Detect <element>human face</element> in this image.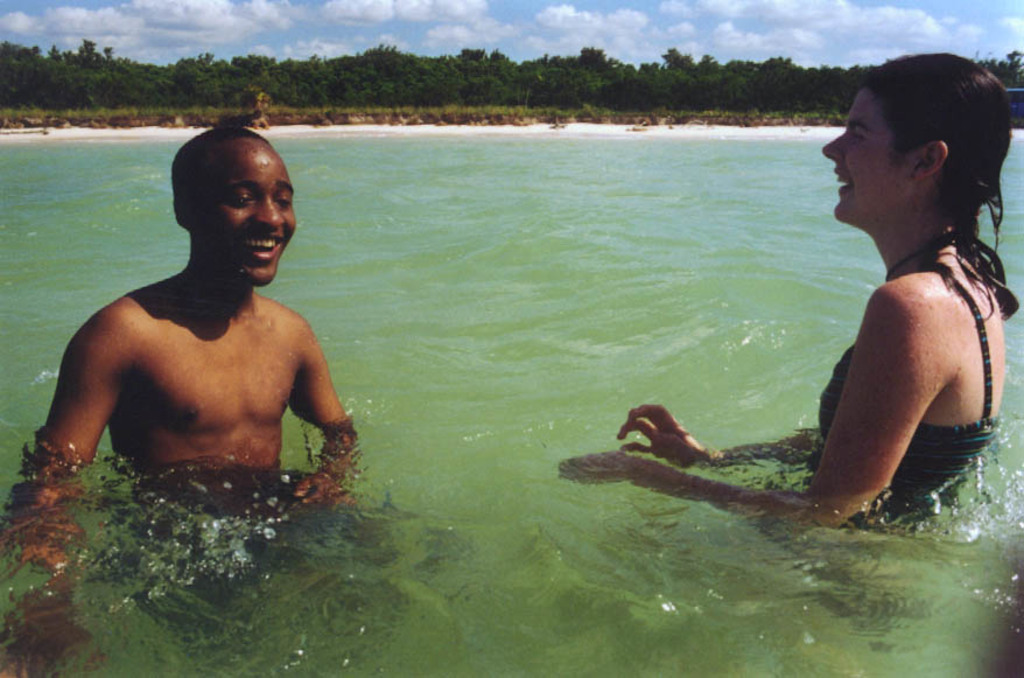
Detection: 198:147:296:289.
